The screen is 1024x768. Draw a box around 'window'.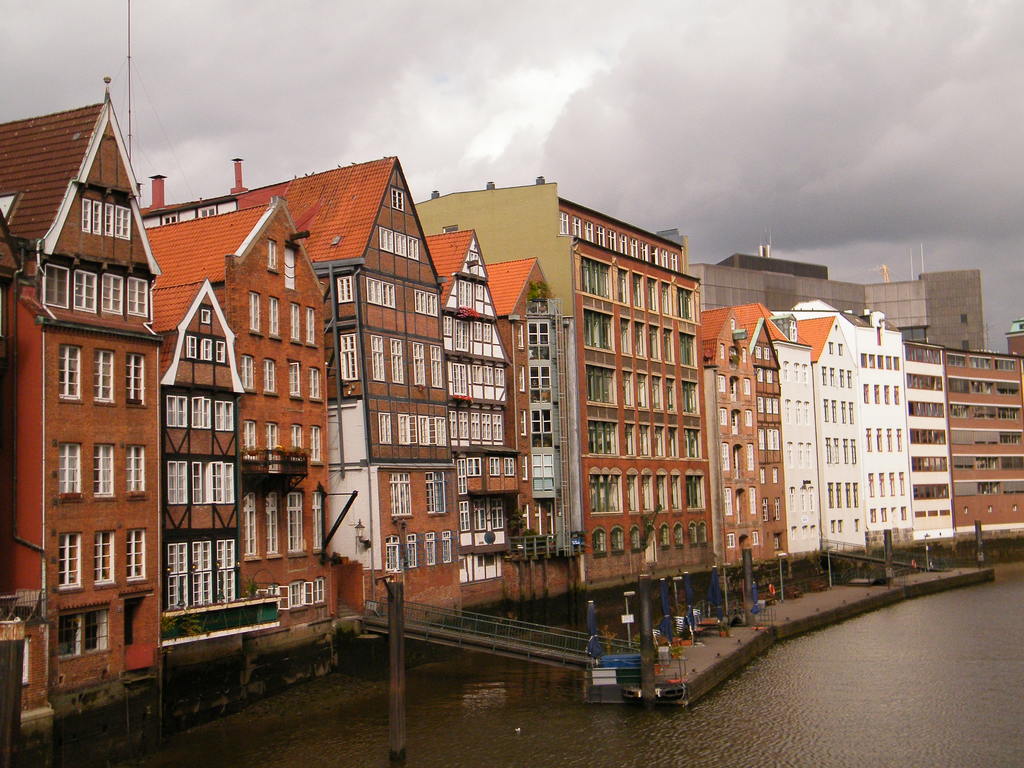
[left=95, top=437, right=122, bottom=498].
